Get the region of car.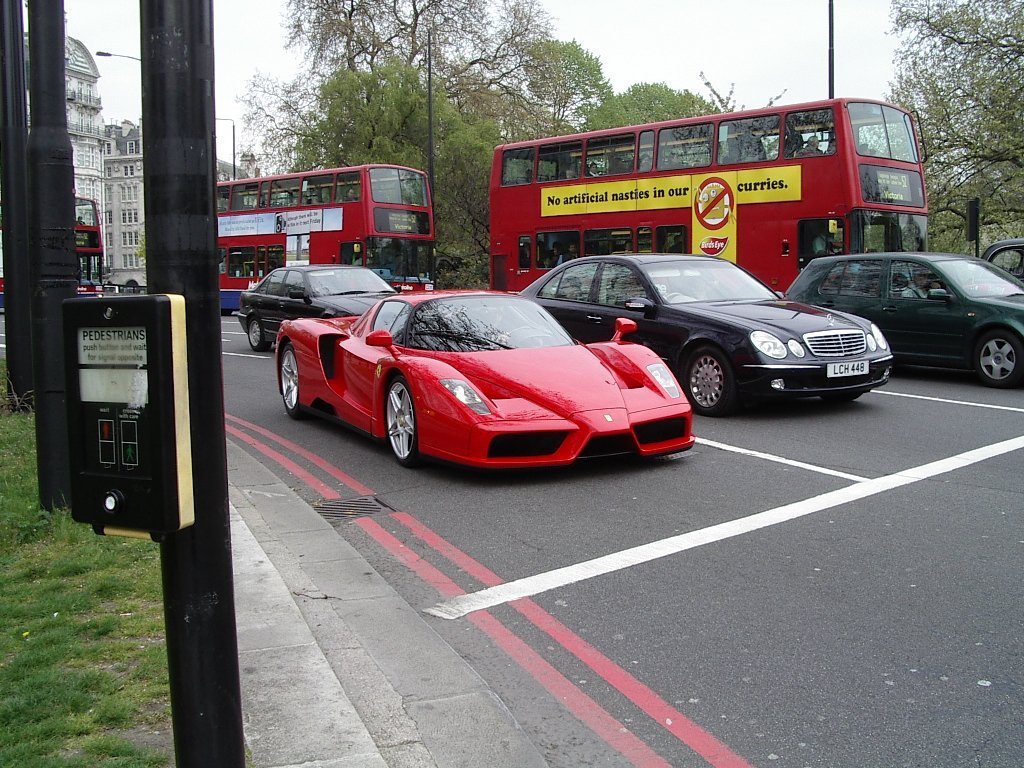
983:249:1023:281.
